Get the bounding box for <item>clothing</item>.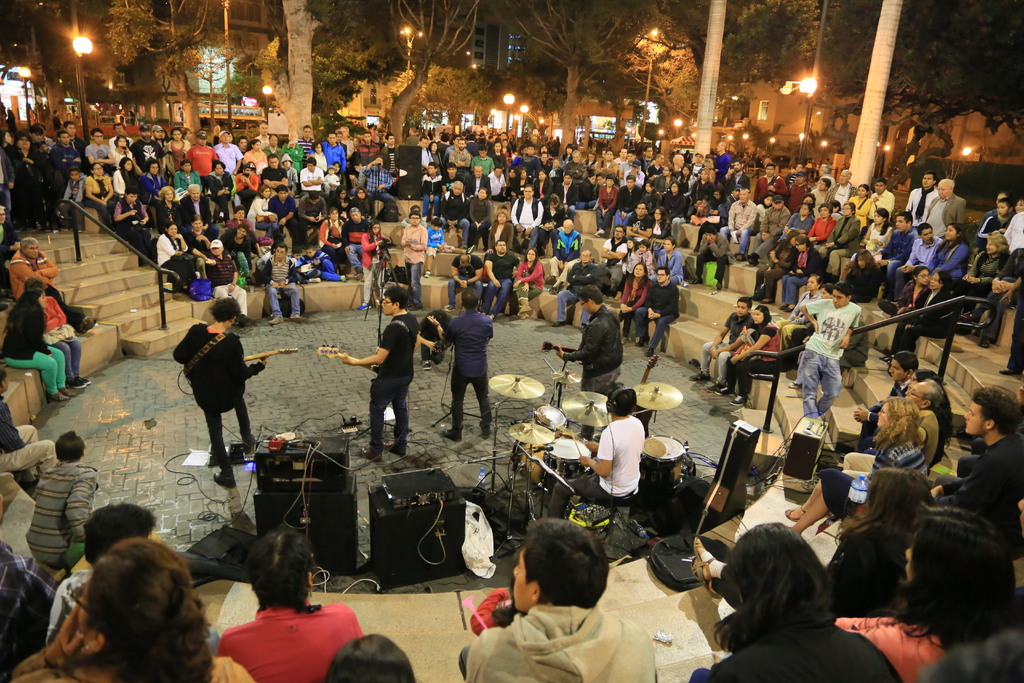
{"left": 154, "top": 233, "right": 193, "bottom": 286}.
